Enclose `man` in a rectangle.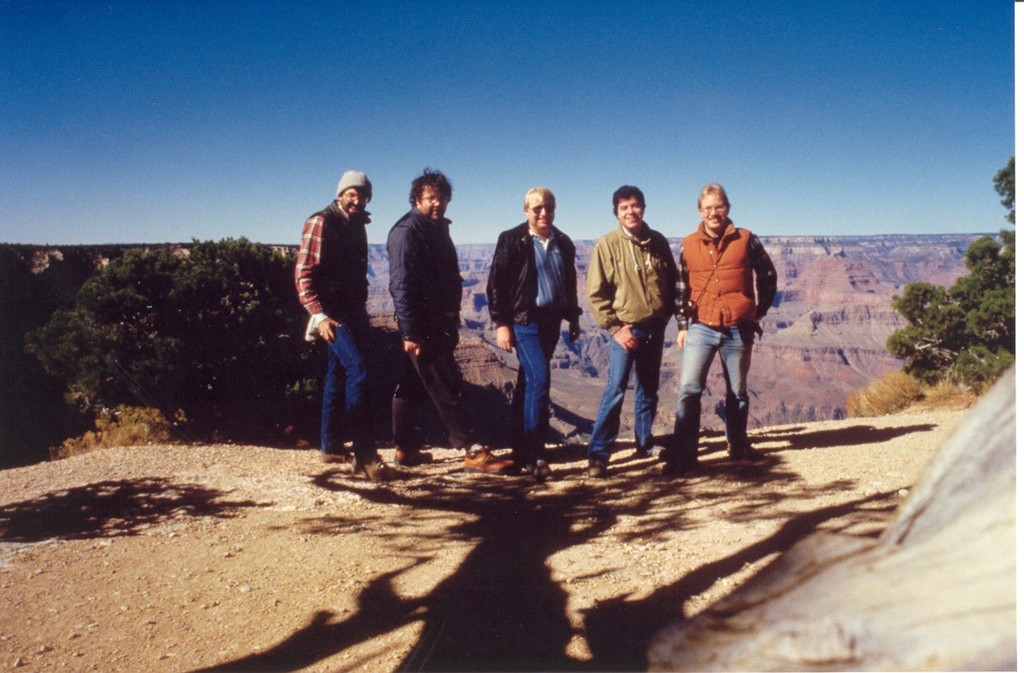
(x1=581, y1=187, x2=681, y2=484).
